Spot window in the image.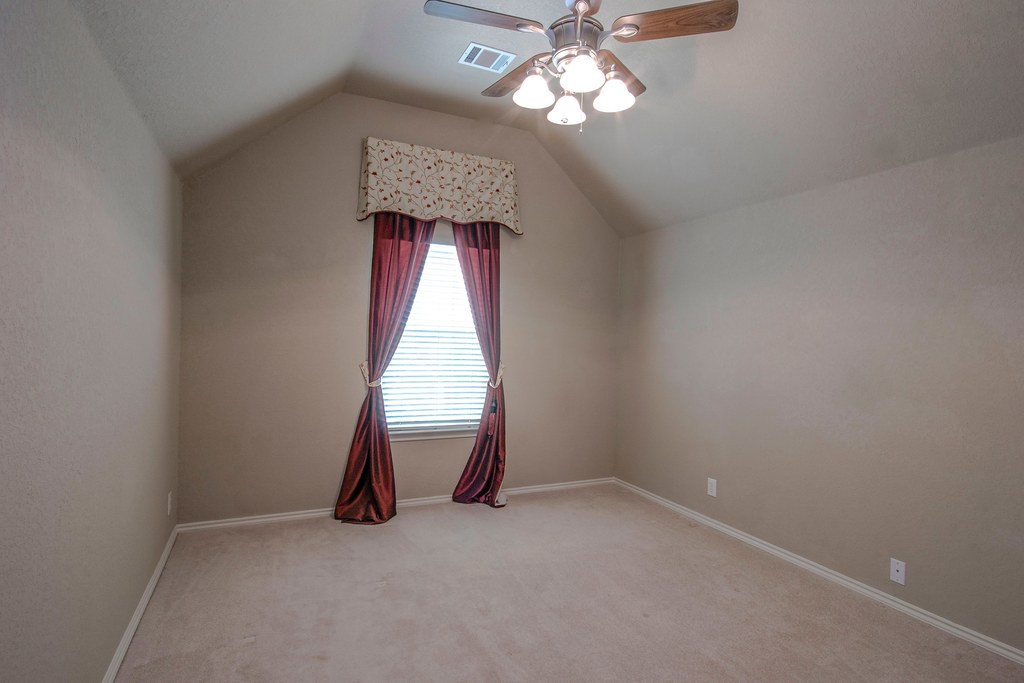
window found at rect(373, 215, 493, 435).
